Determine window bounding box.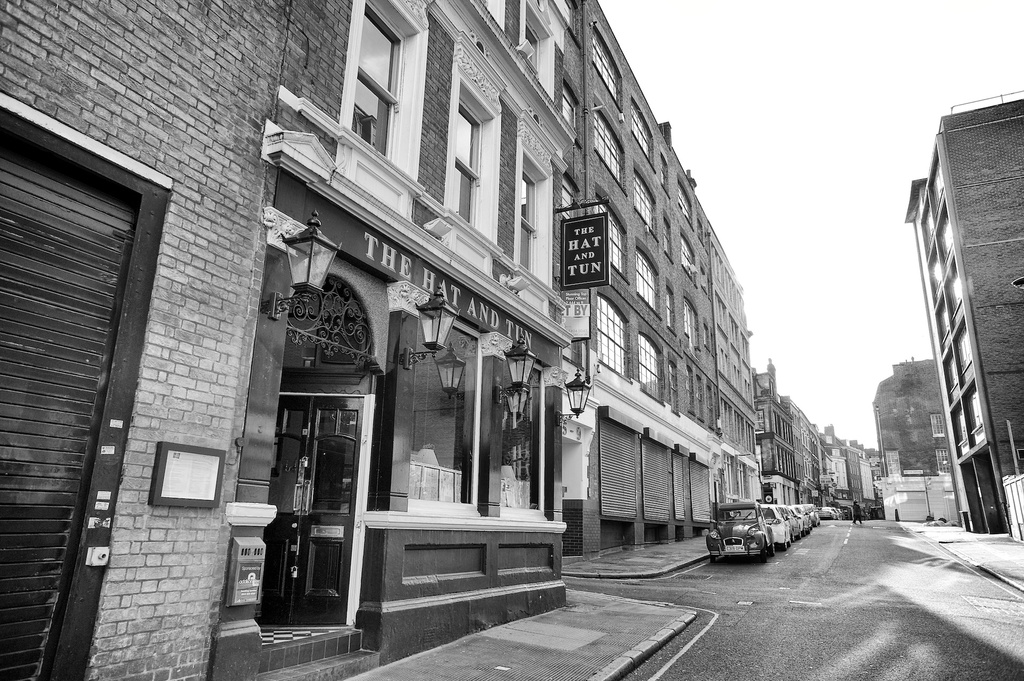
Determined: Rect(946, 256, 968, 319).
